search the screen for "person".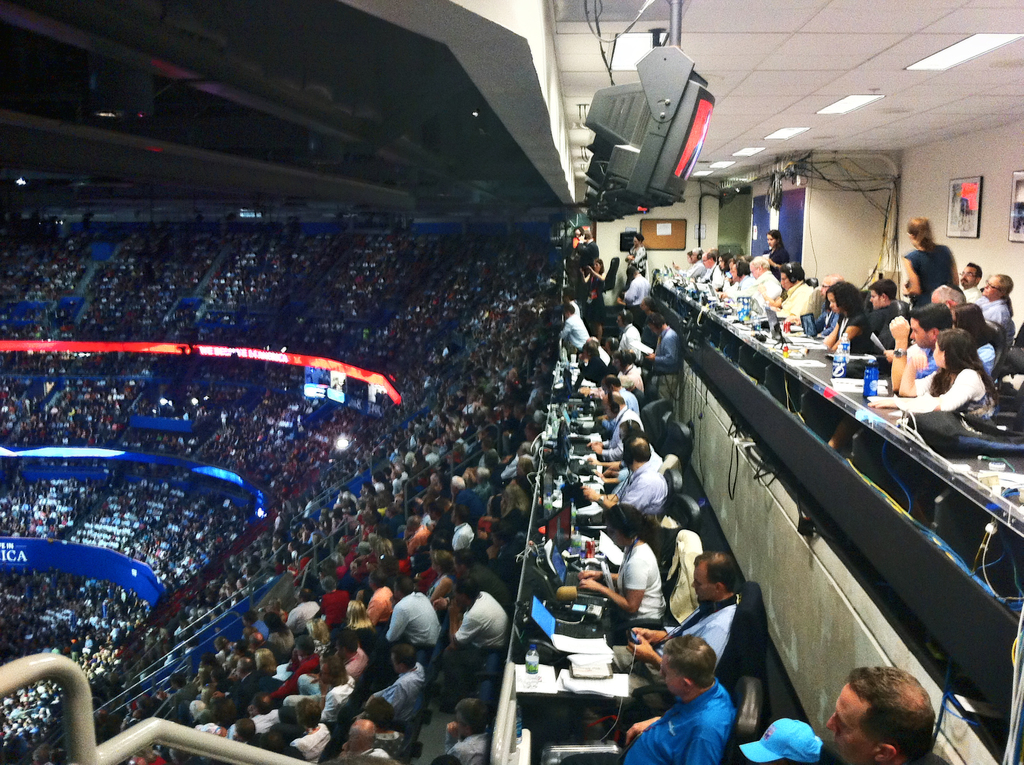
Found at [left=624, top=634, right=741, bottom=764].
